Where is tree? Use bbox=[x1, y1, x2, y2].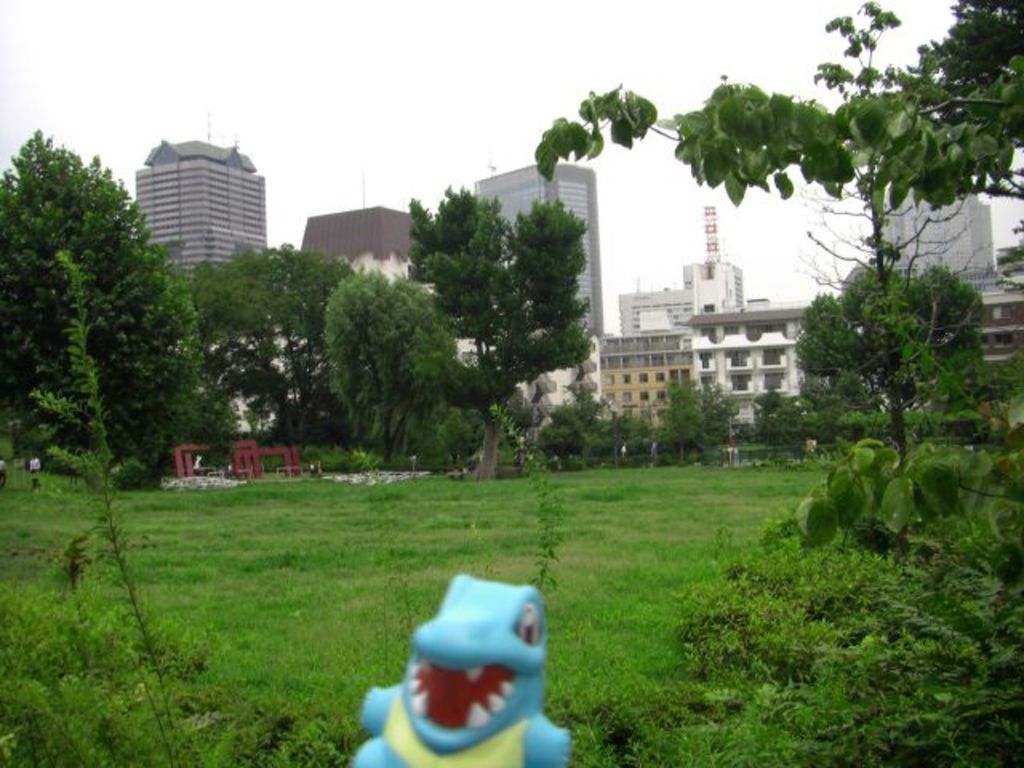
bbox=[19, 139, 218, 525].
